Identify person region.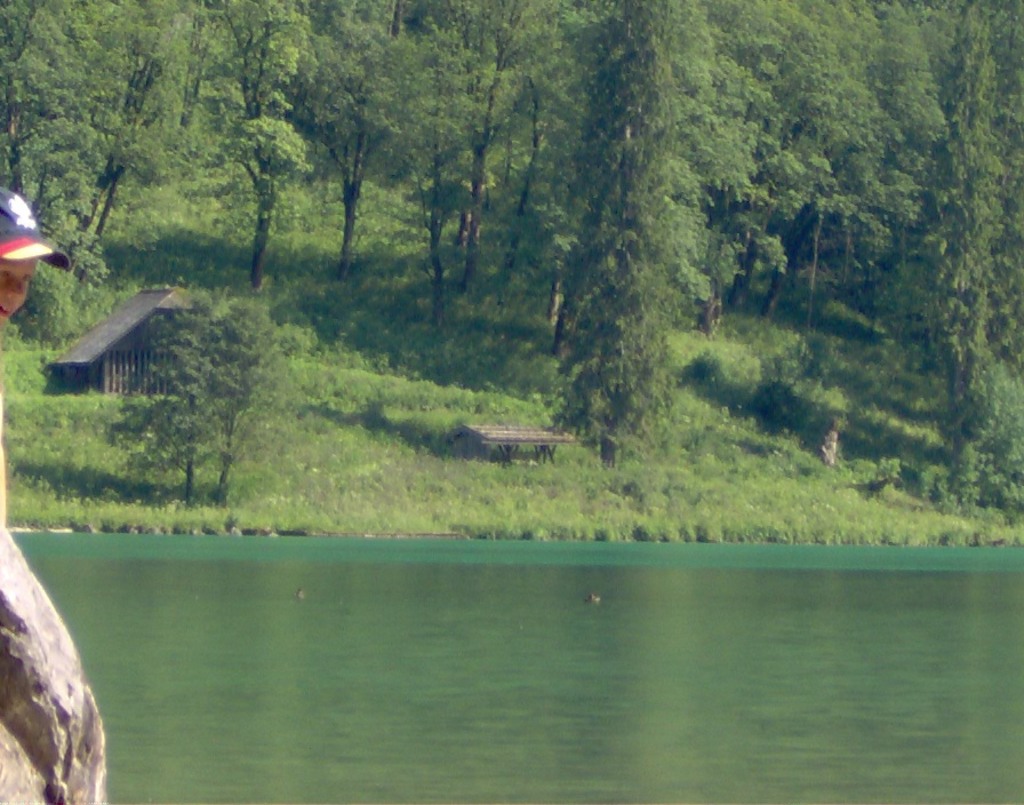
Region: (0,184,72,327).
